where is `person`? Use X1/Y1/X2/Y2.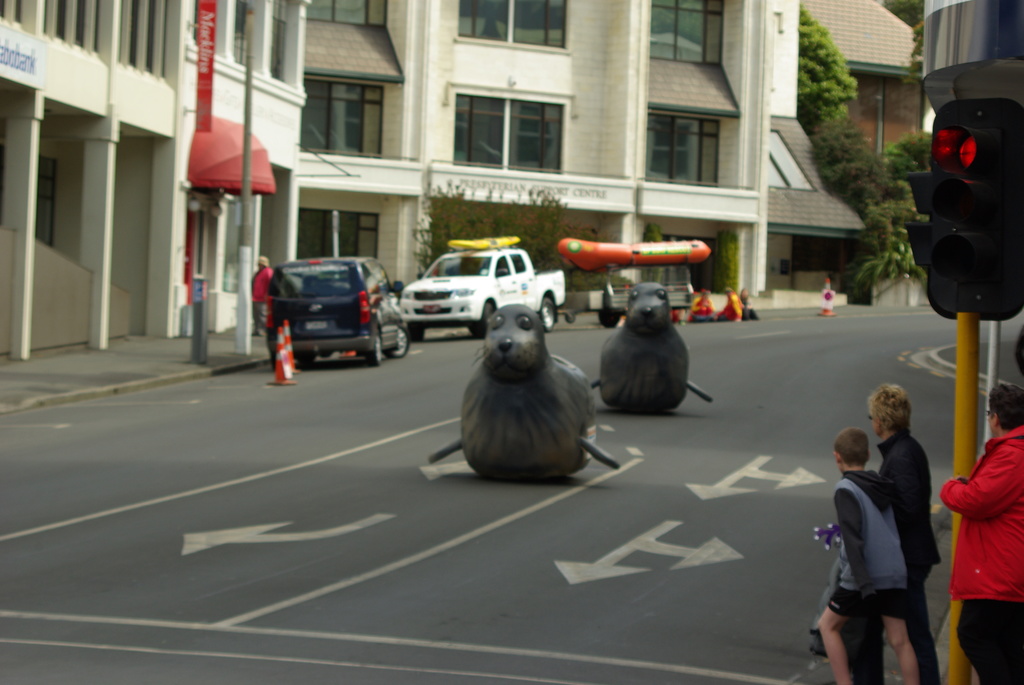
814/384/949/684.
